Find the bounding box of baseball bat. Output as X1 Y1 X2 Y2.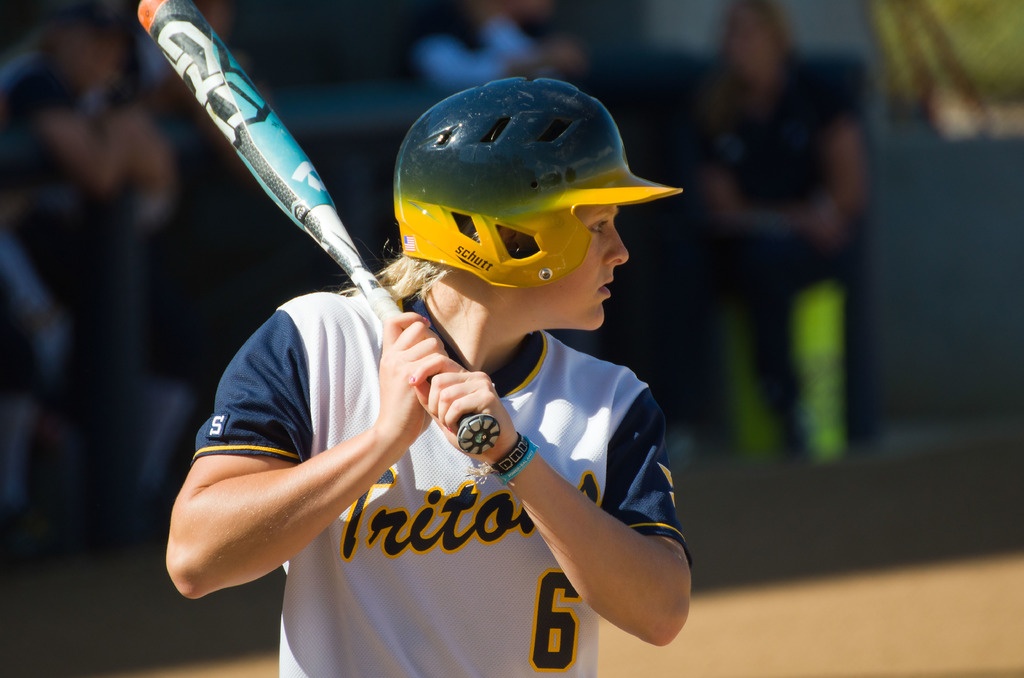
125 0 502 454.
